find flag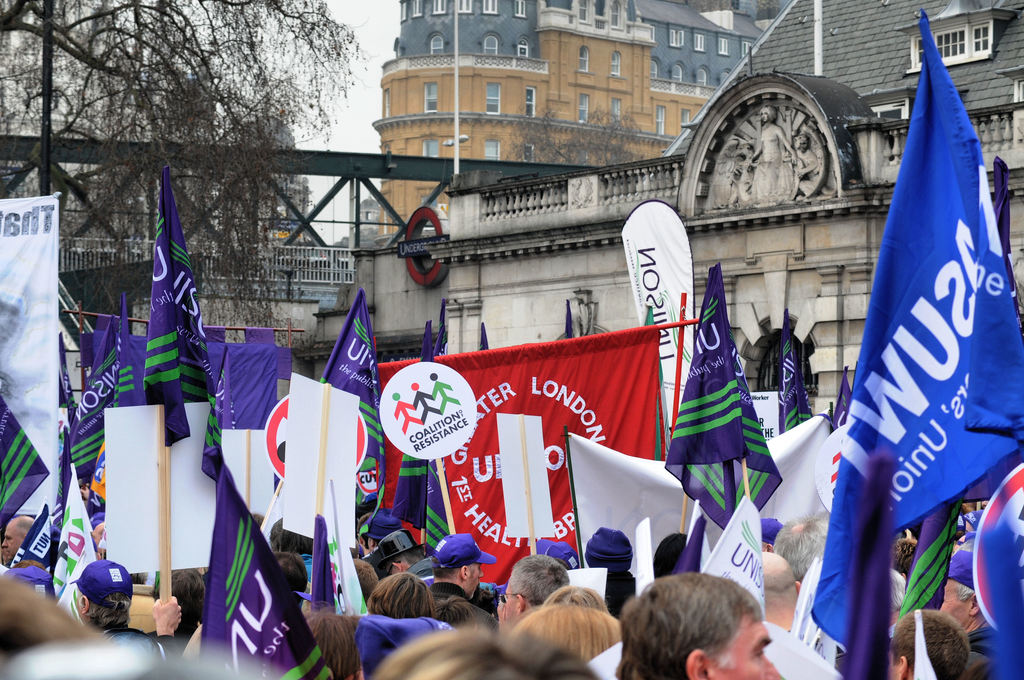
[x1=147, y1=158, x2=222, y2=451]
